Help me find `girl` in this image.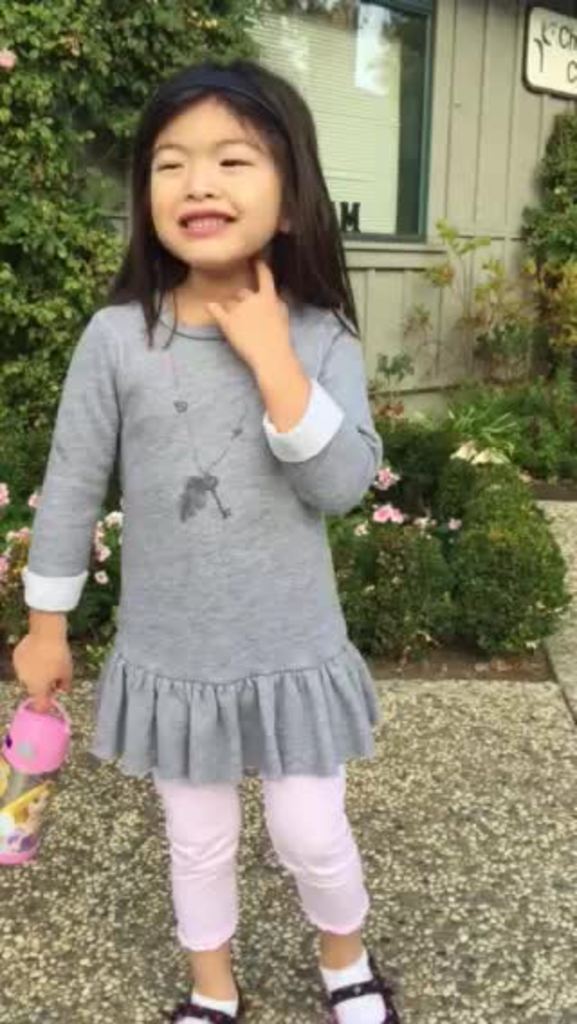
Found it: bbox=(9, 56, 404, 1022).
